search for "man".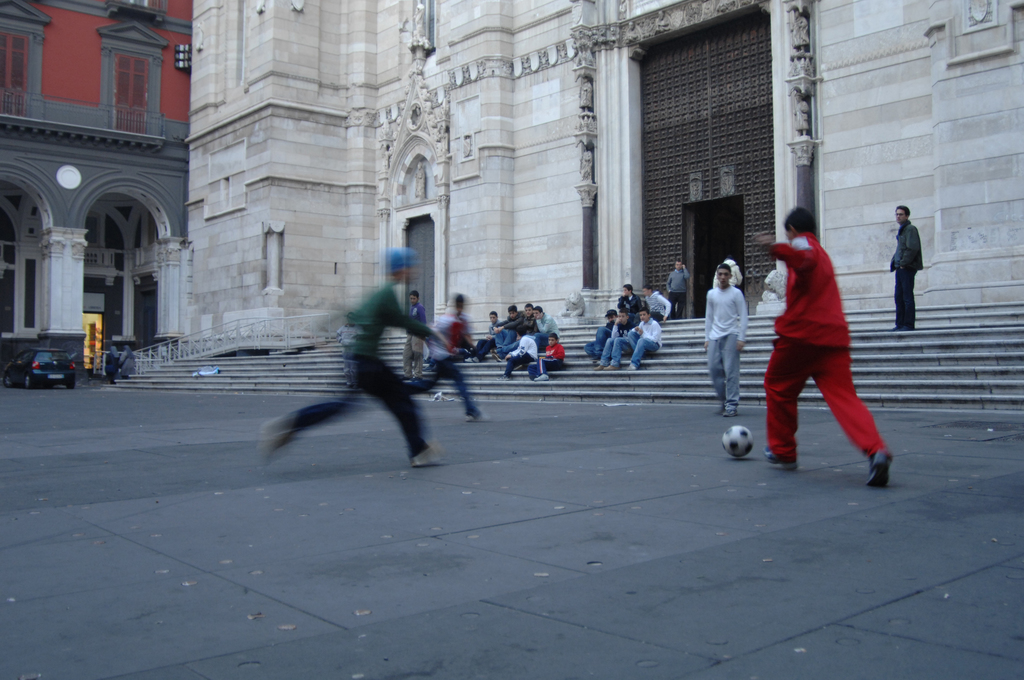
Found at x1=490 y1=302 x2=527 y2=348.
